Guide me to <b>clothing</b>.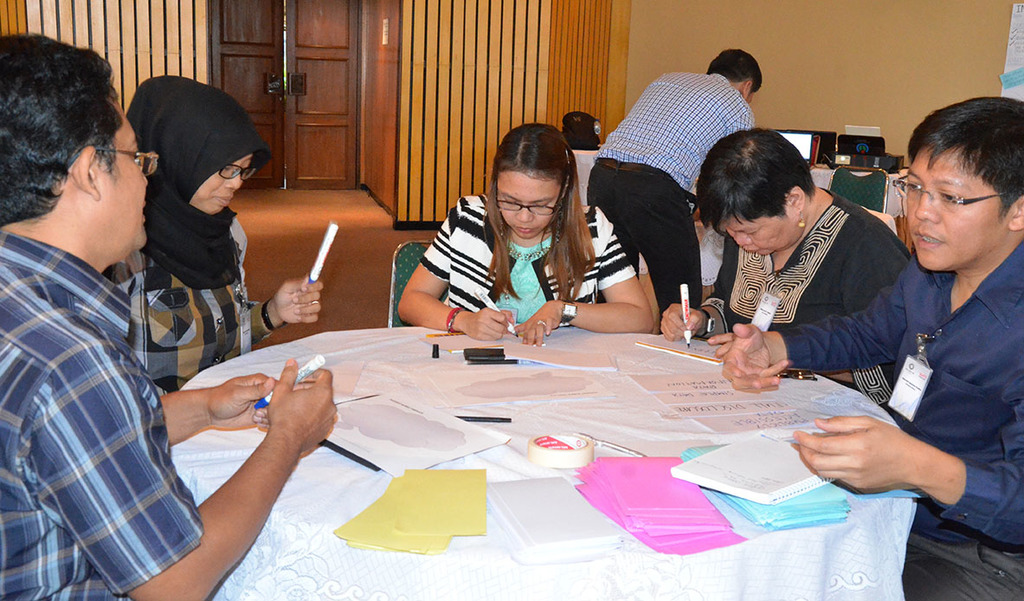
Guidance: 3:165:218:600.
